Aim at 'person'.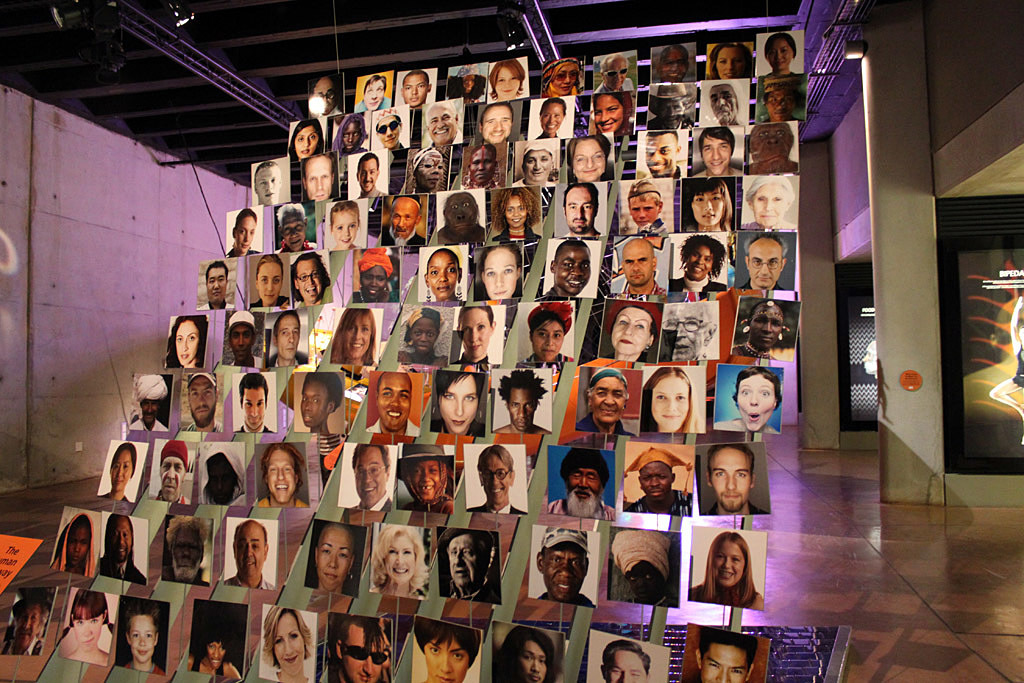
Aimed at rect(640, 364, 703, 432).
